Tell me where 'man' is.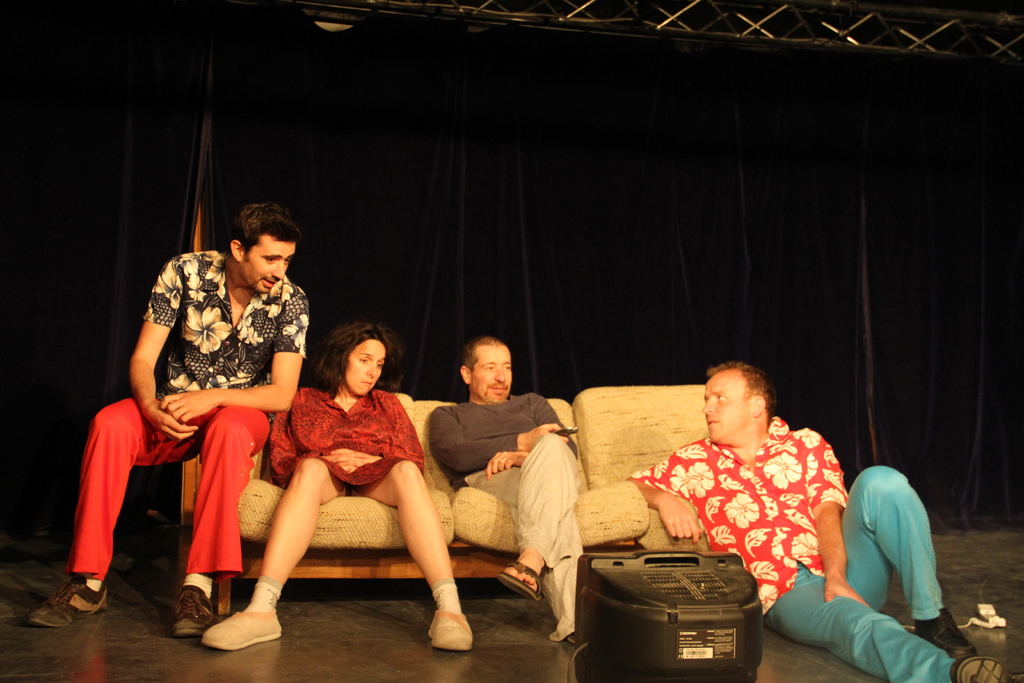
'man' is at x1=419, y1=332, x2=586, y2=652.
